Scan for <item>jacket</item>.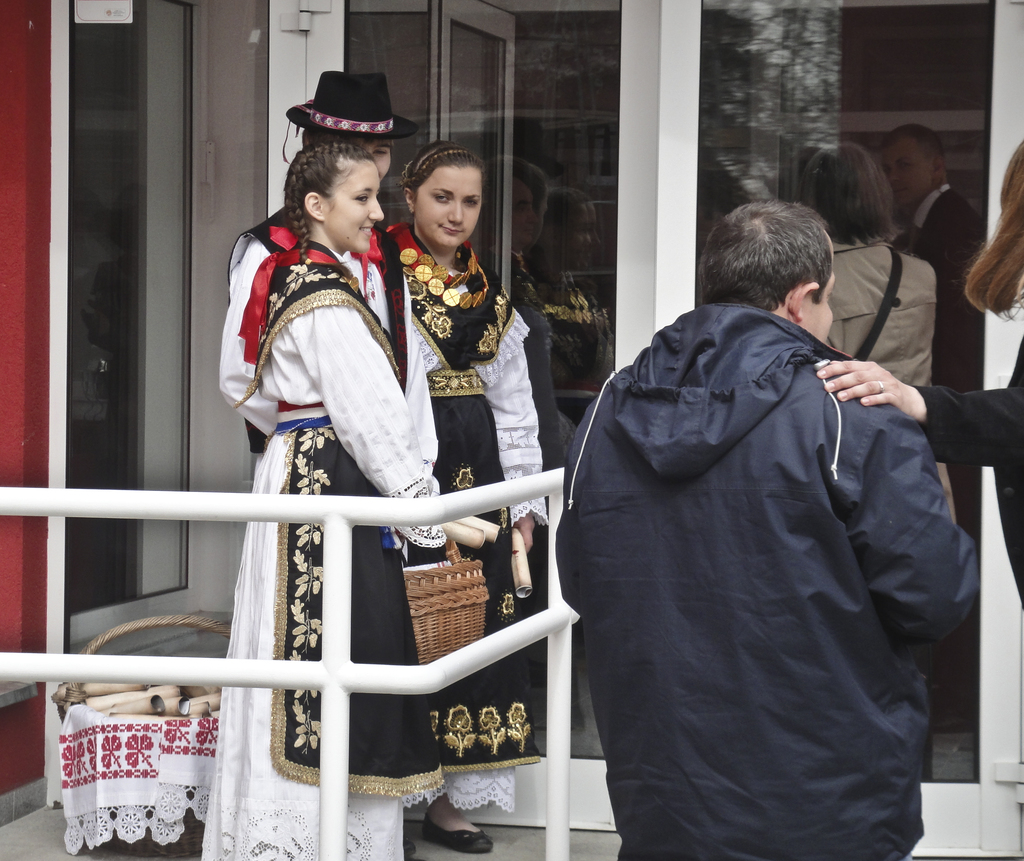
Scan result: left=575, top=221, right=970, bottom=824.
